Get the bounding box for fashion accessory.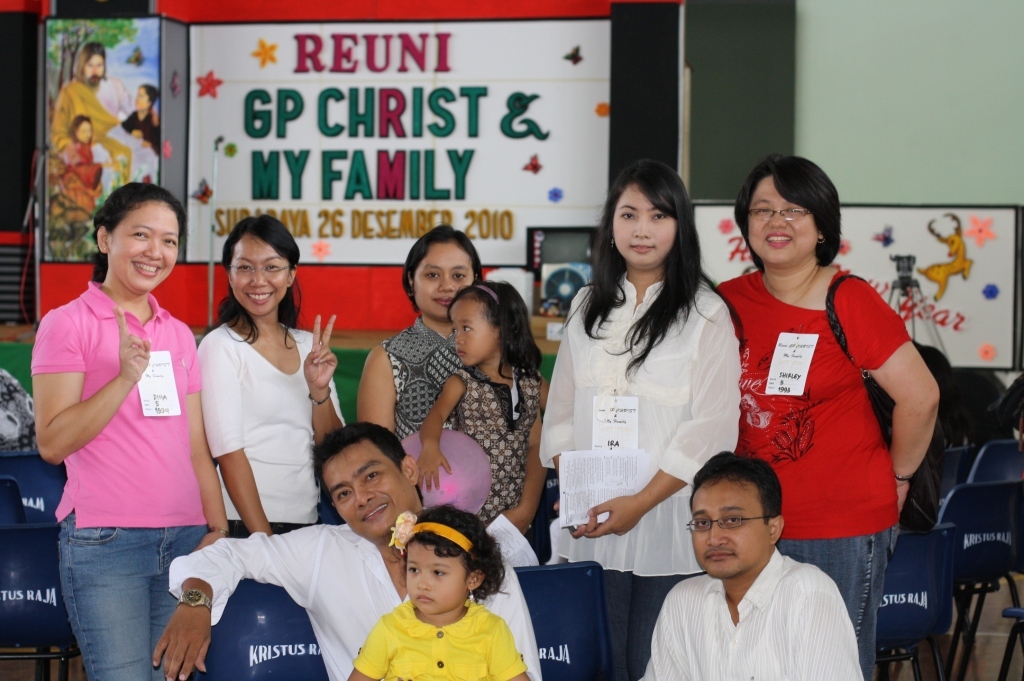
BBox(175, 585, 213, 608).
